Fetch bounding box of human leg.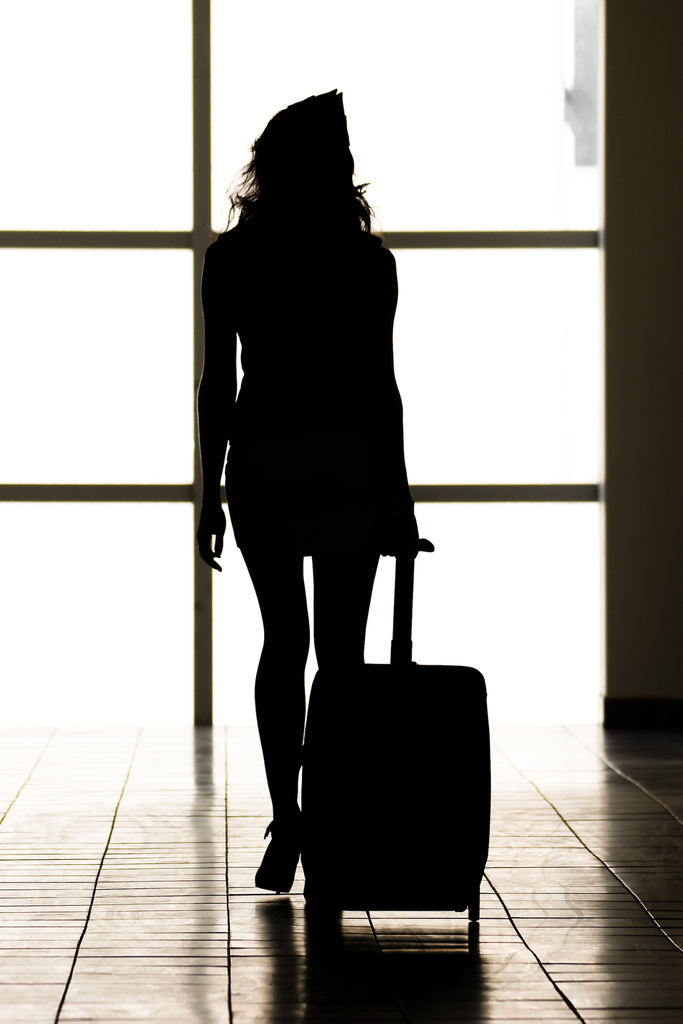
Bbox: [left=223, top=417, right=312, bottom=896].
